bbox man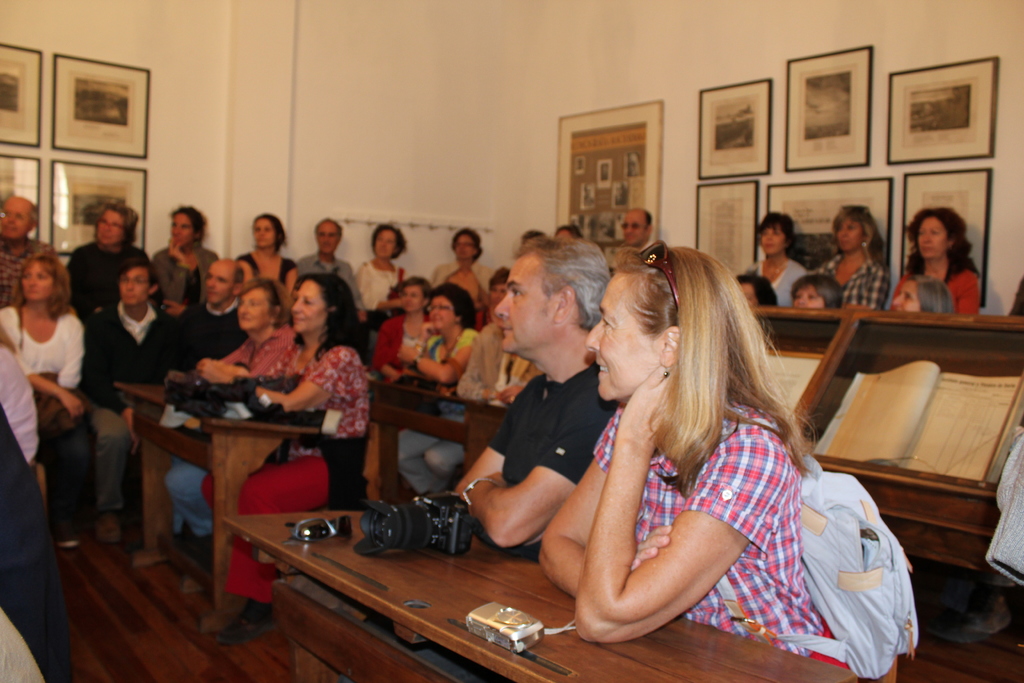
458,234,624,553
